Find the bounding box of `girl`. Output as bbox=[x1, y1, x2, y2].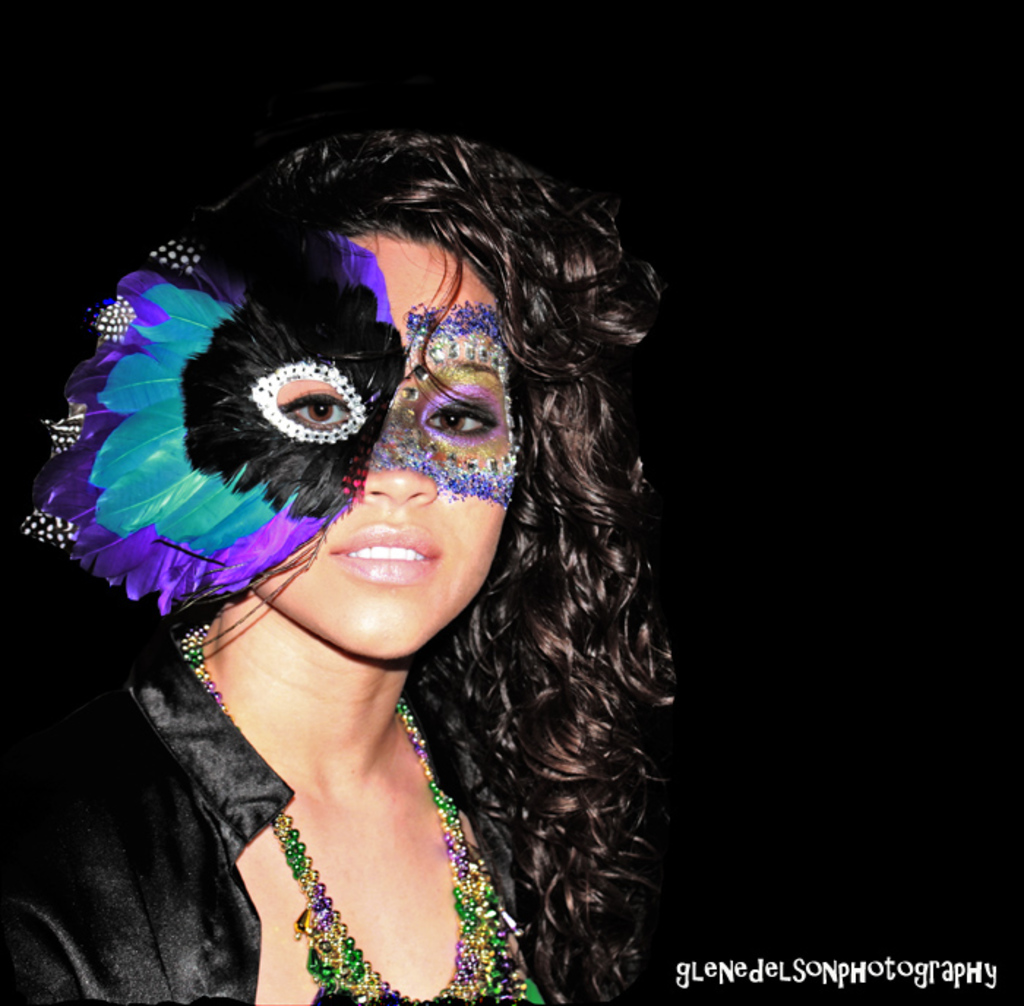
bbox=[0, 79, 667, 1005].
